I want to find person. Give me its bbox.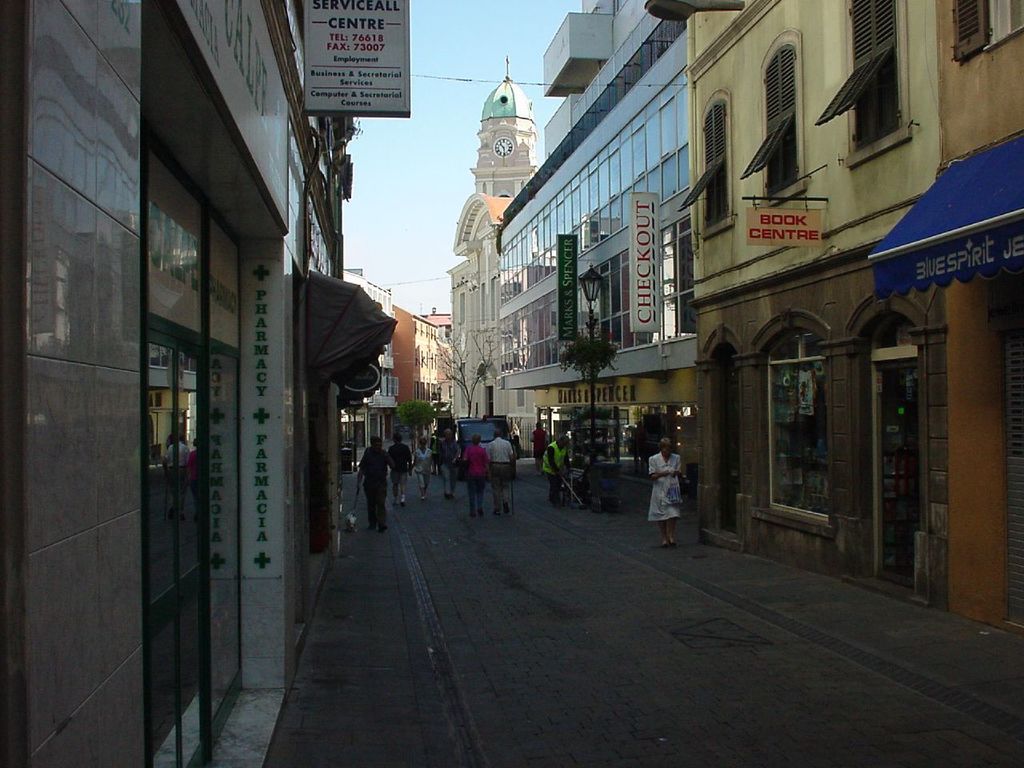
[x1=411, y1=438, x2=435, y2=496].
